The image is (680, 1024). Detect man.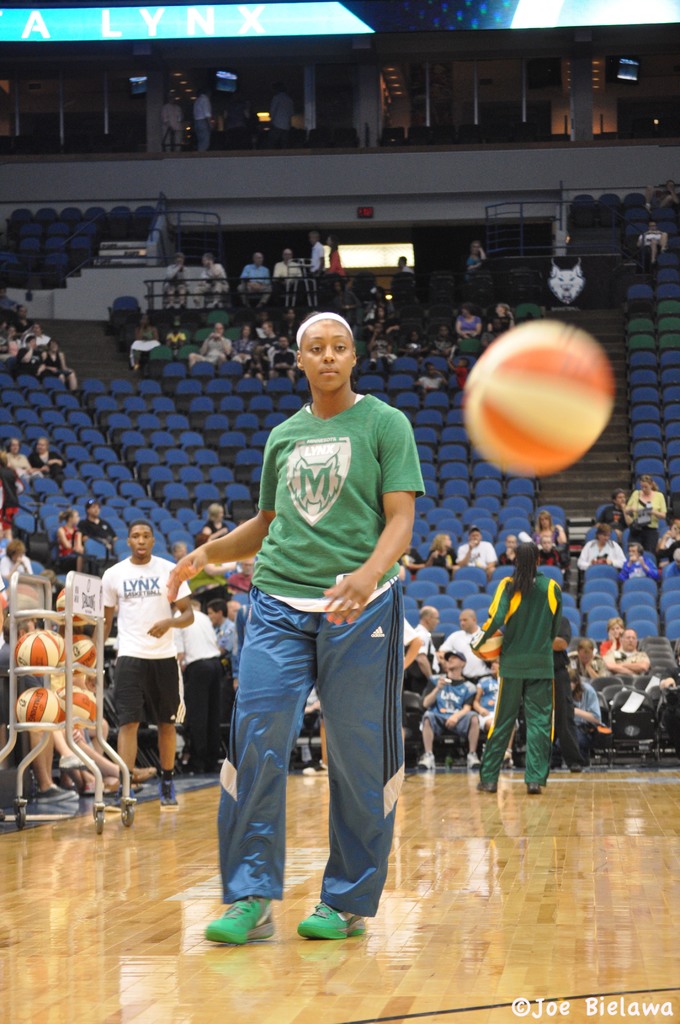
Detection: 606/631/646/668.
